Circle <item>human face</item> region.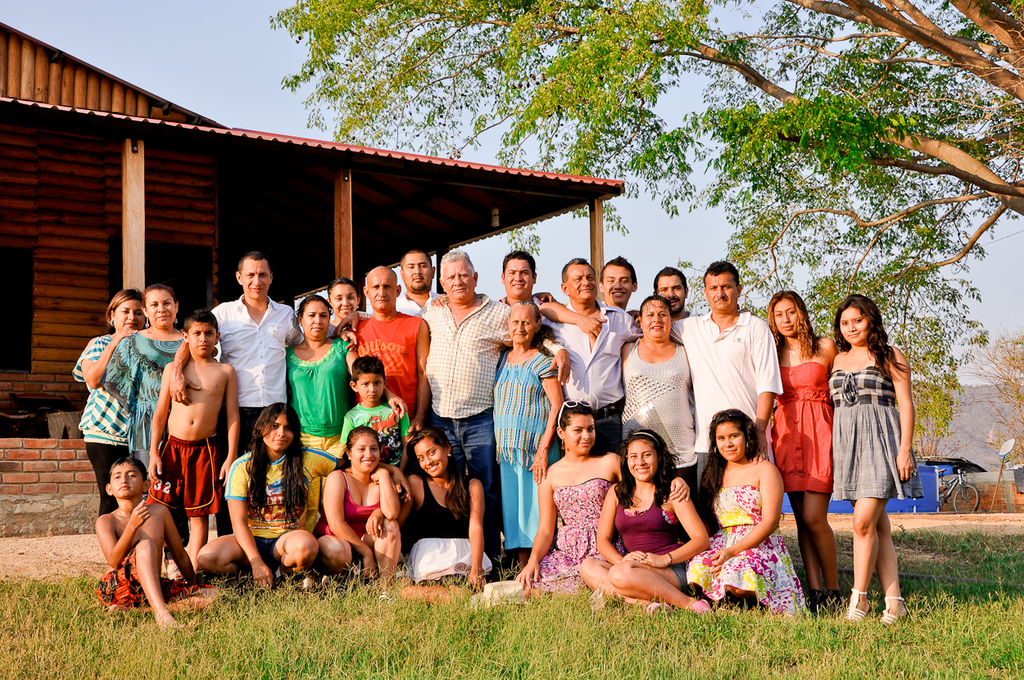
Region: detection(111, 465, 144, 496).
